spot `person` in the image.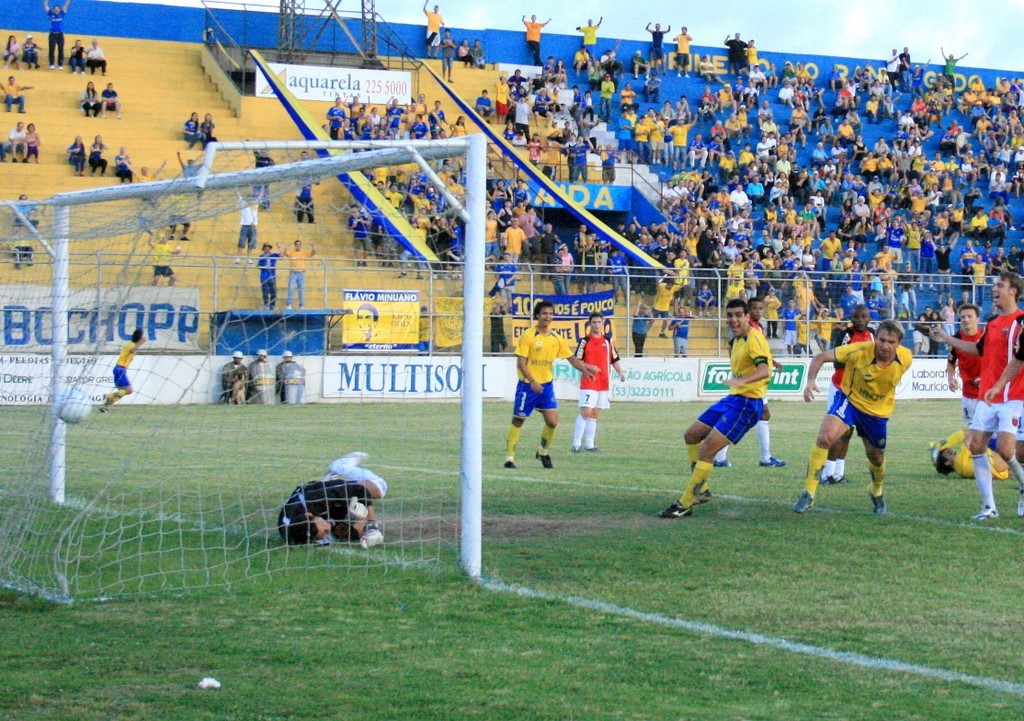
`person` found at l=813, t=323, r=904, b=511.
